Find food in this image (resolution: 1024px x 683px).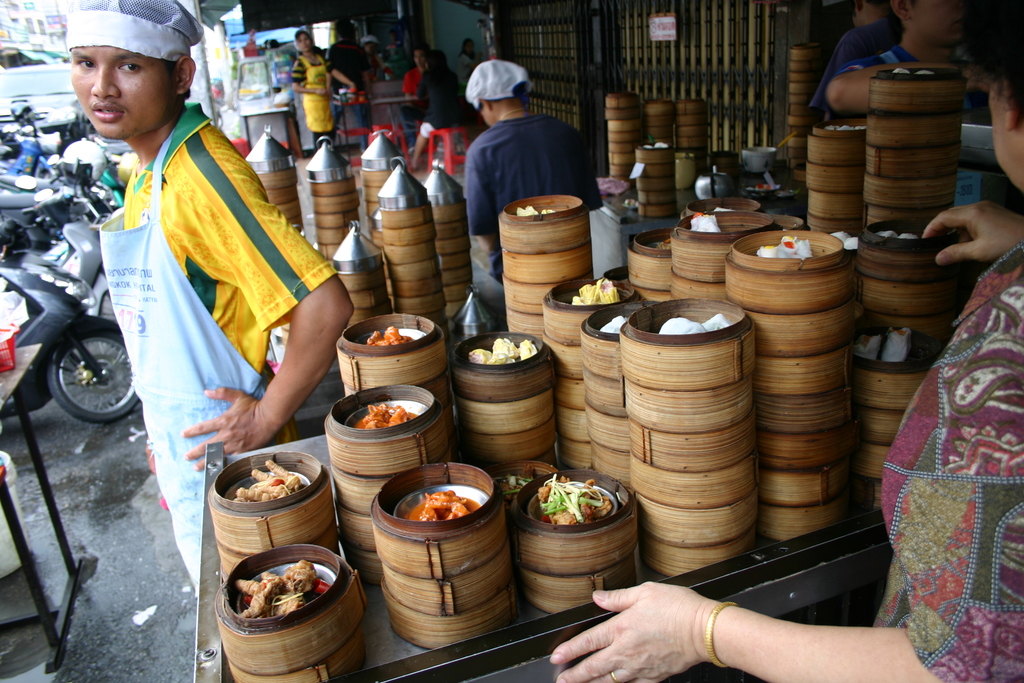
left=216, top=562, right=343, bottom=637.
